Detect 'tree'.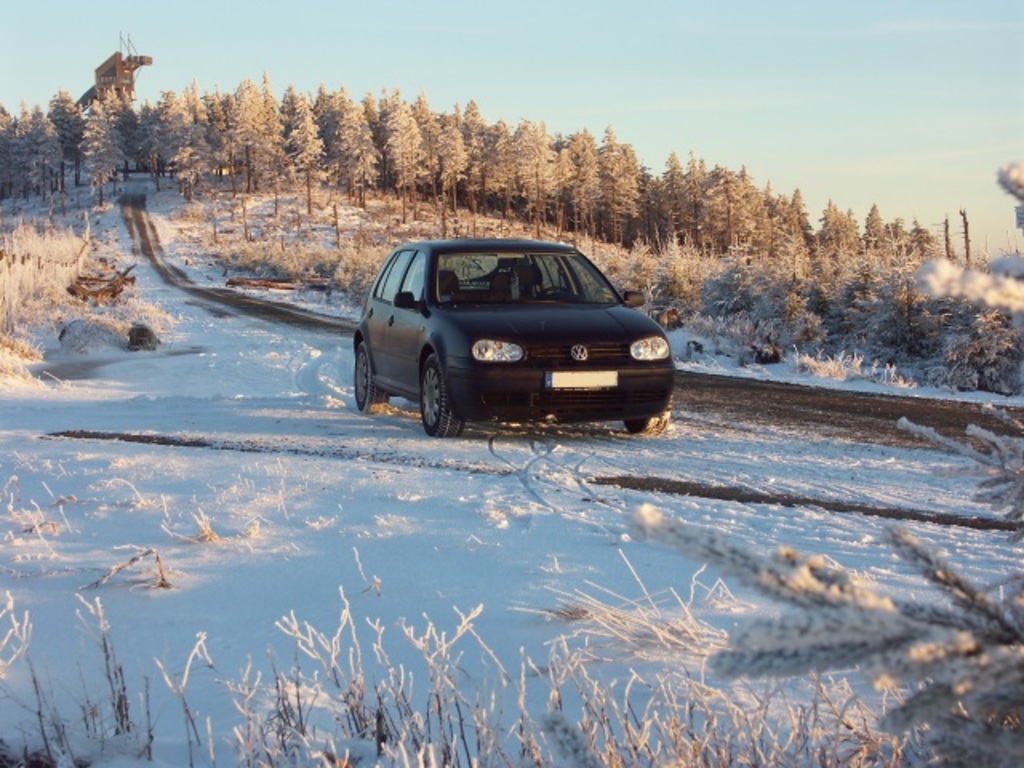
Detected at x1=907, y1=218, x2=936, y2=264.
